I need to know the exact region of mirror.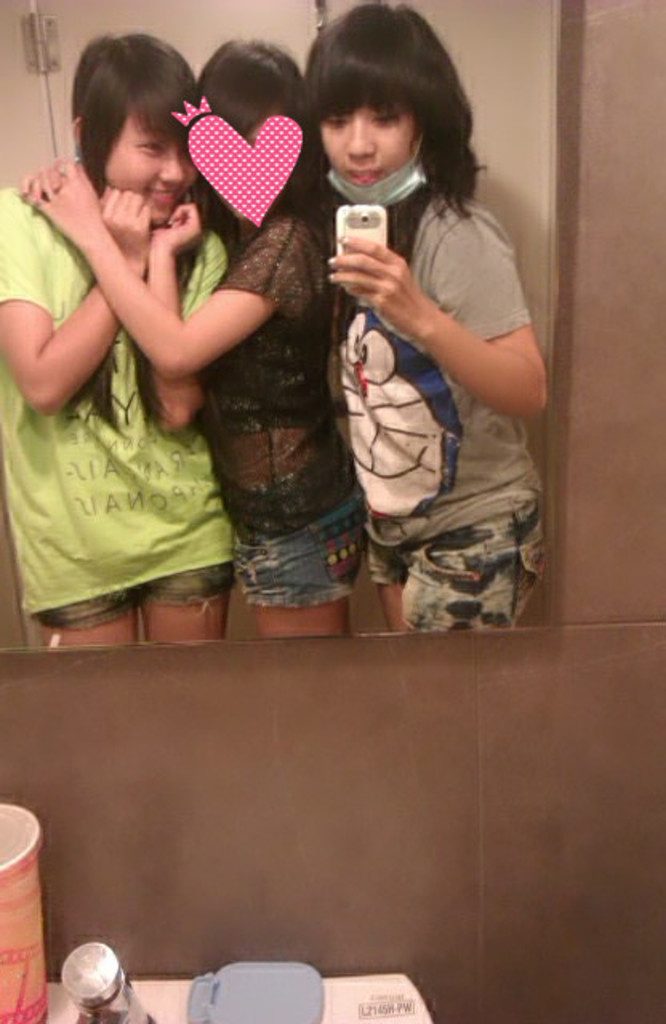
Region: 0/0/556/653.
